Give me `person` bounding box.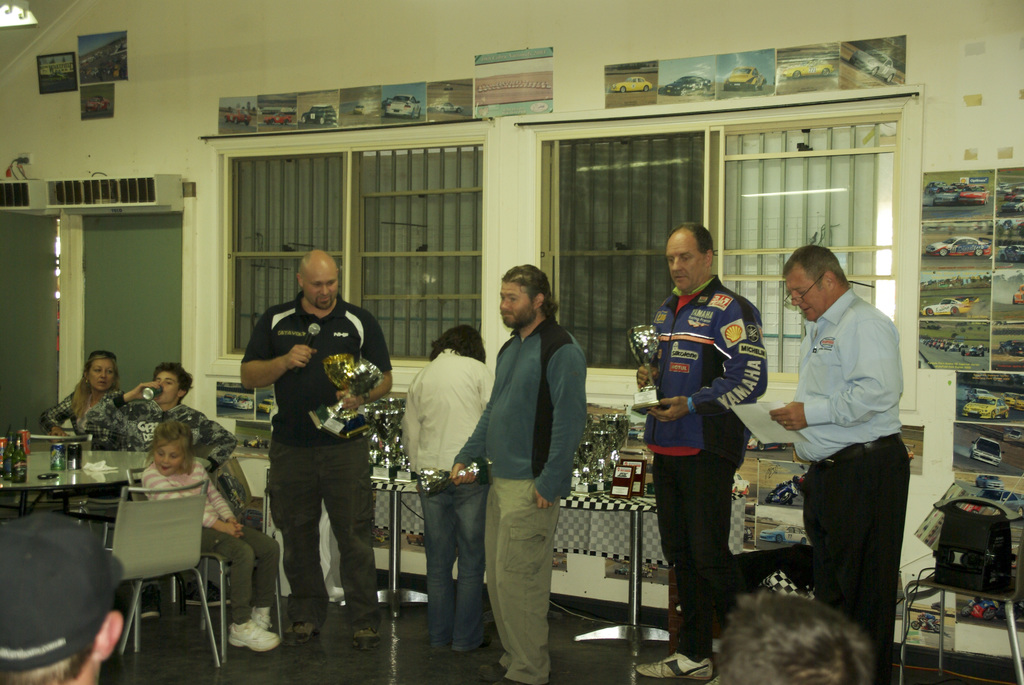
(0,501,143,684).
